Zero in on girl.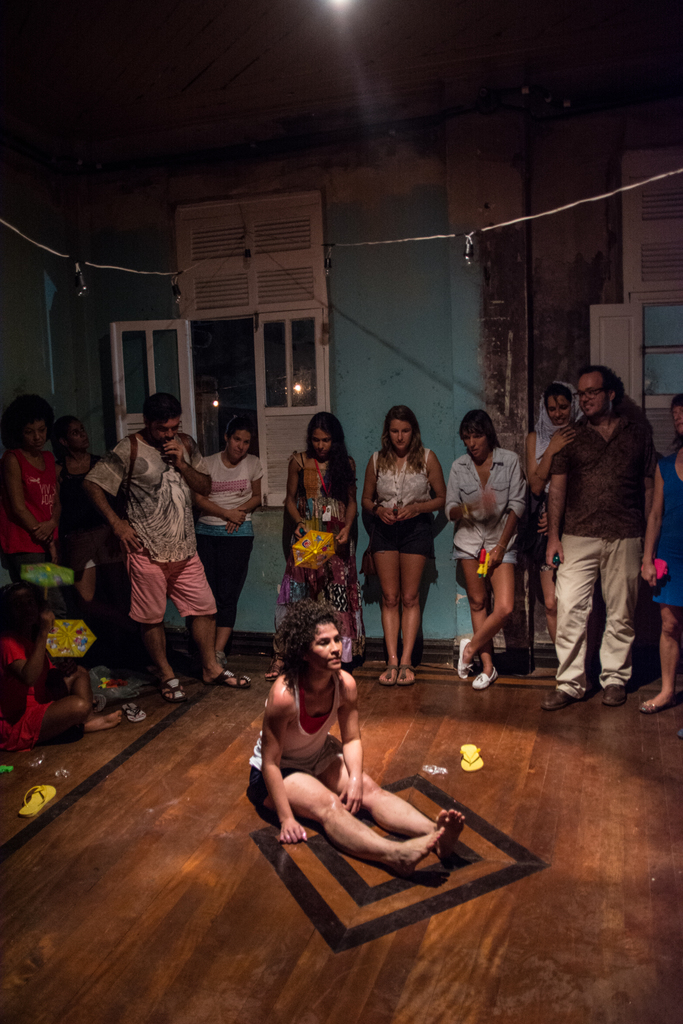
Zeroed in: detection(246, 600, 465, 867).
